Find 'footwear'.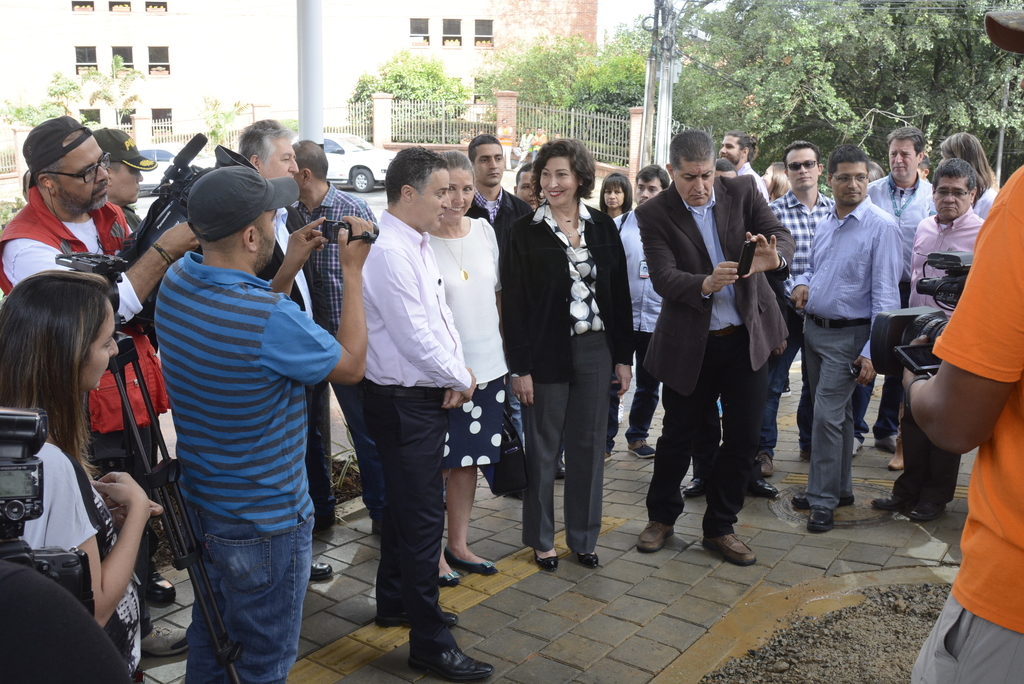
locate(847, 434, 871, 460).
